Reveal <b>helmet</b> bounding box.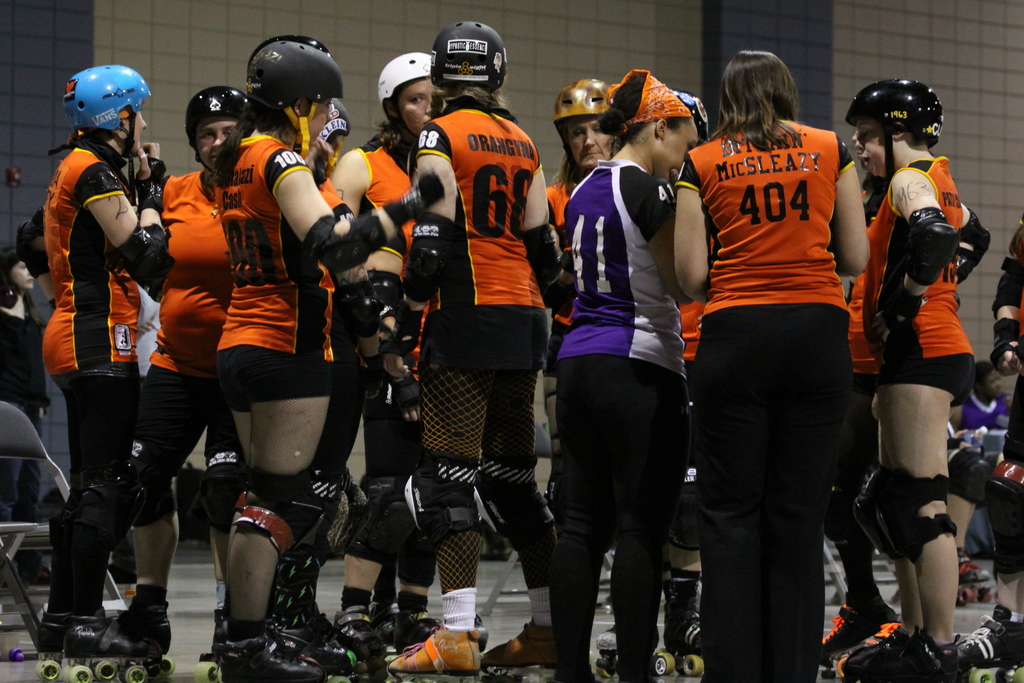
Revealed: (left=378, top=47, right=435, bottom=143).
